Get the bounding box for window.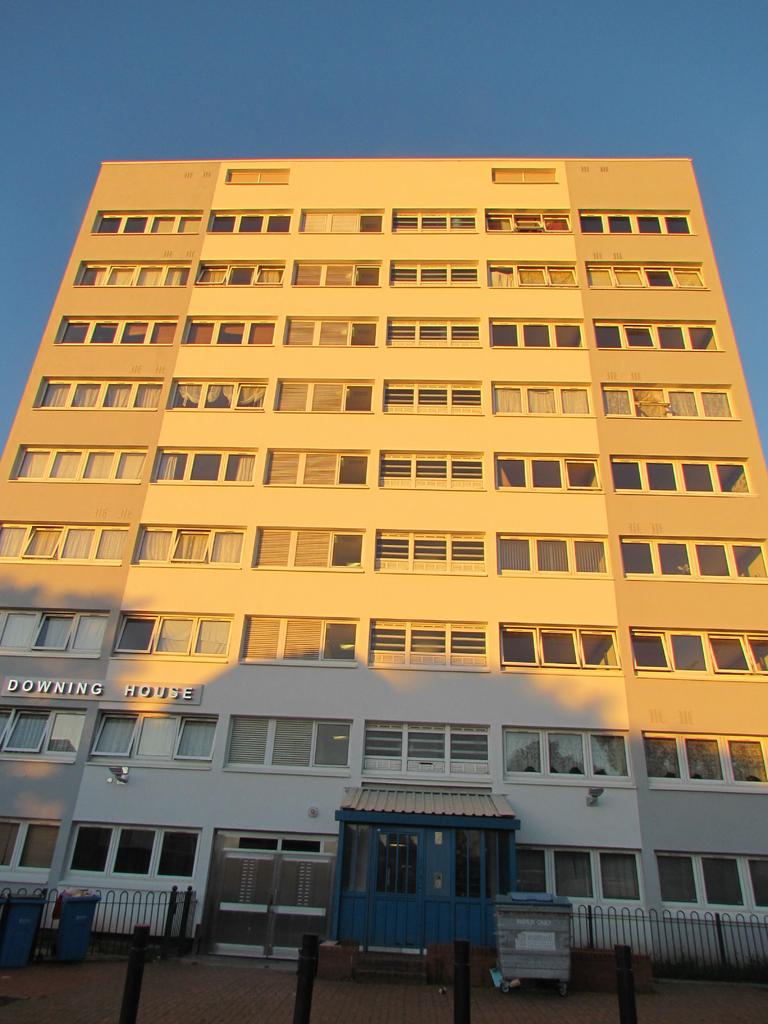
box(310, 380, 342, 412).
